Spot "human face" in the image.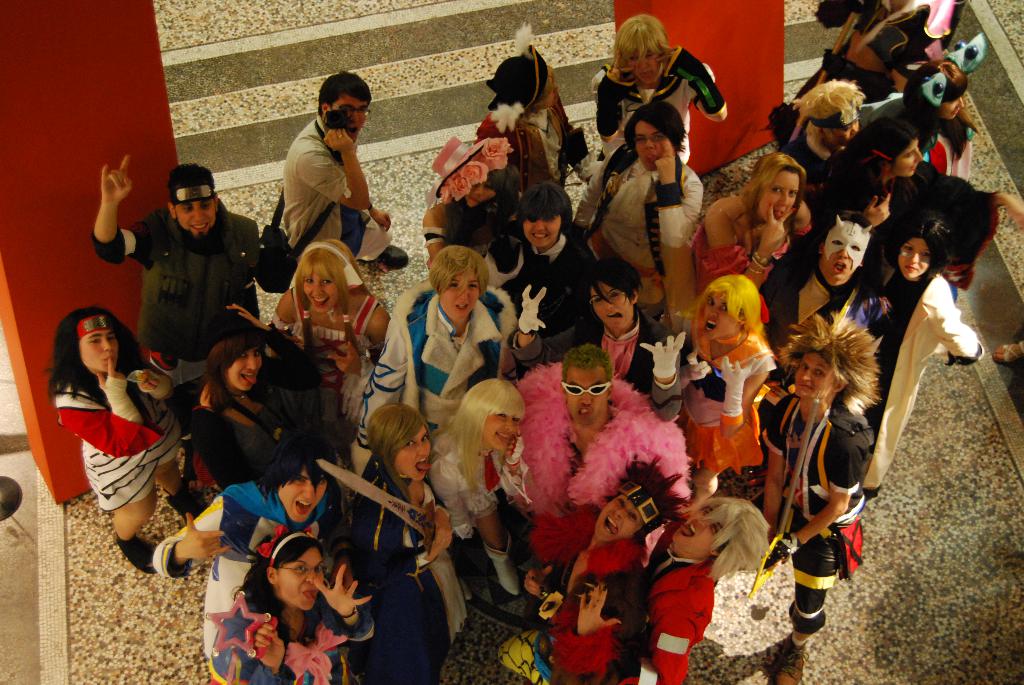
"human face" found at bbox(822, 220, 863, 276).
